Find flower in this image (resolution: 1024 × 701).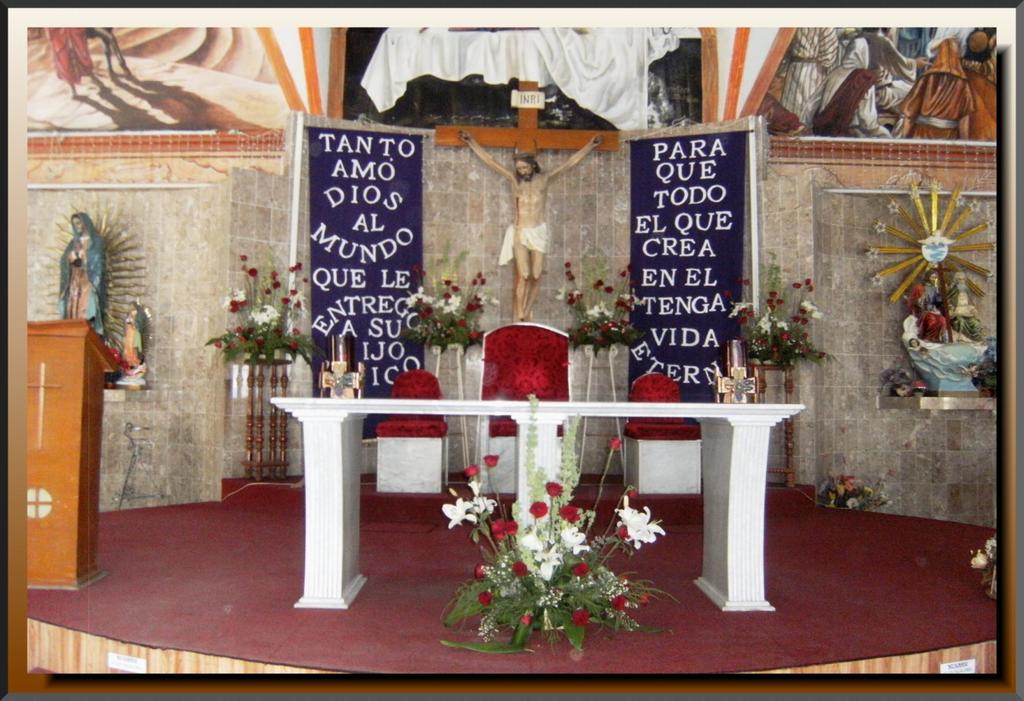
[621, 572, 630, 581].
